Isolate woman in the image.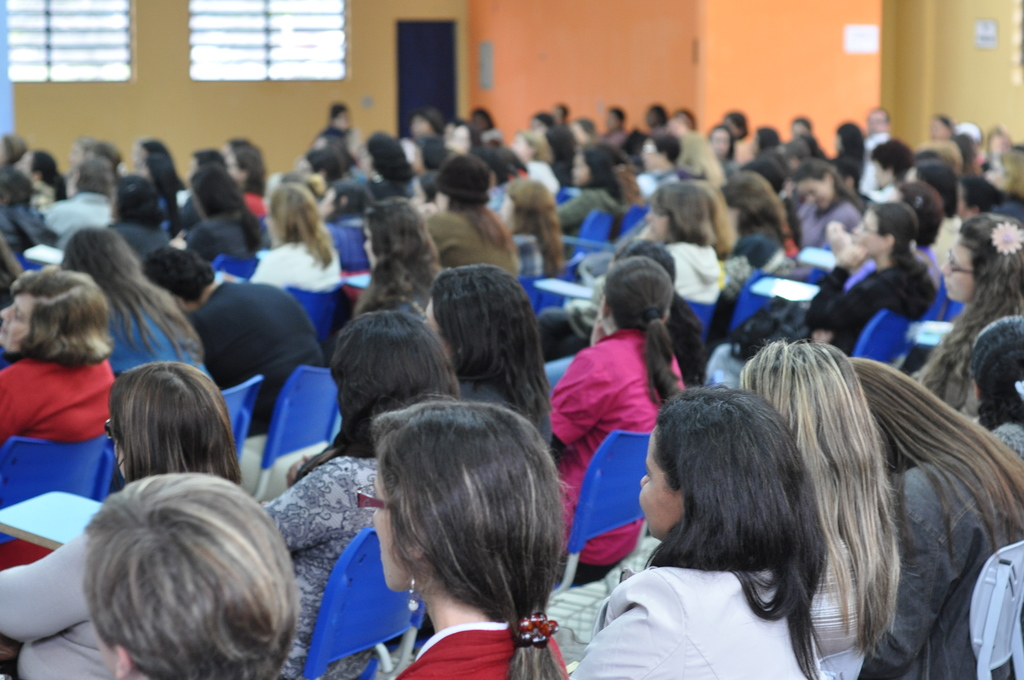
Isolated region: locate(257, 309, 464, 679).
